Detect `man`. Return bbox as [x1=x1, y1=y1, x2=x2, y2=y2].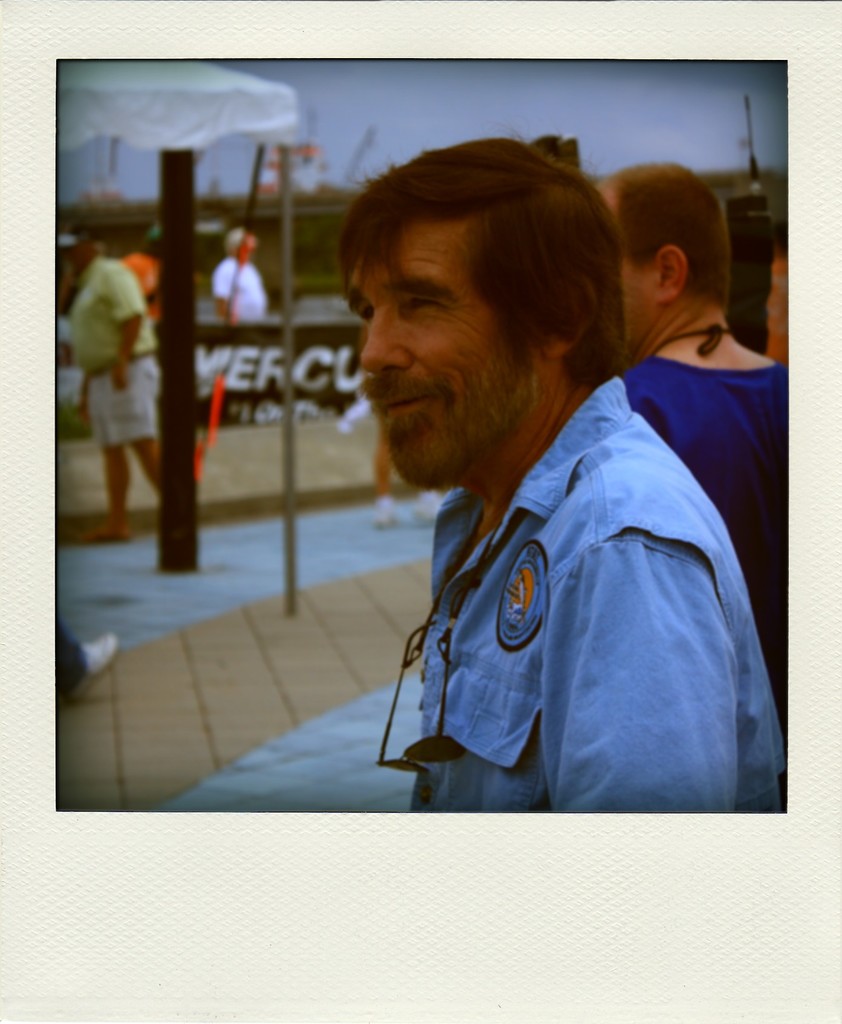
[x1=596, y1=163, x2=790, y2=741].
